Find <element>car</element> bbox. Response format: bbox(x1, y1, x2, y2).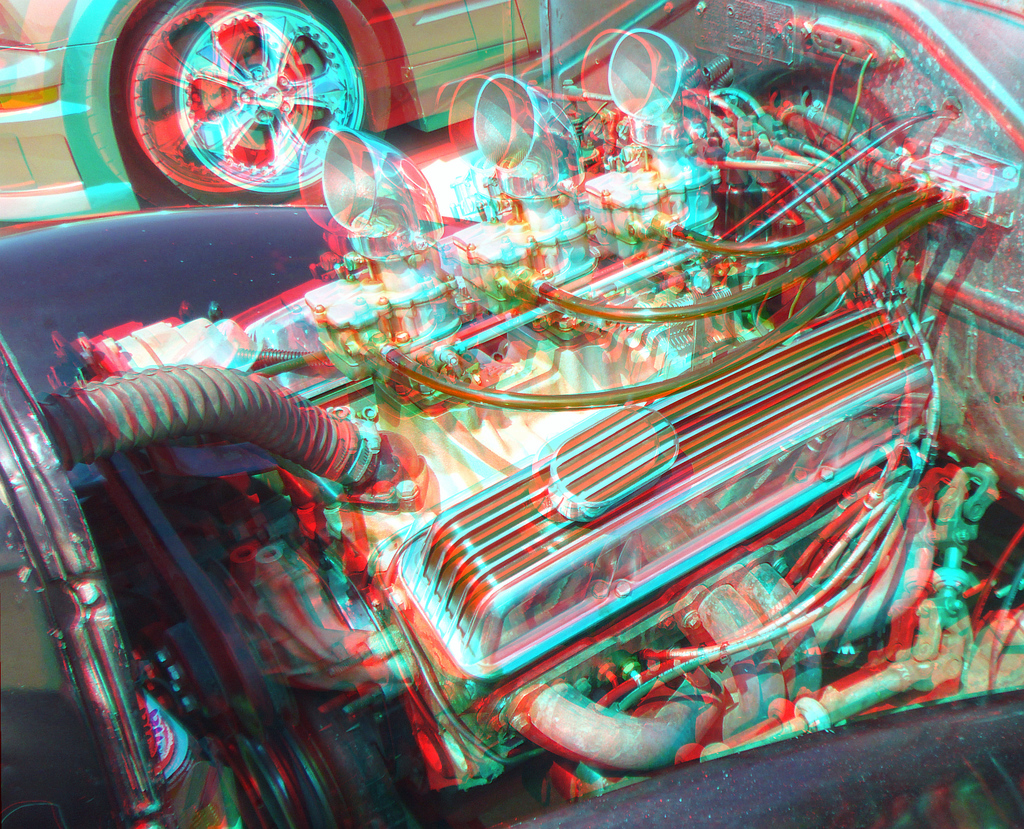
bbox(0, 0, 550, 232).
